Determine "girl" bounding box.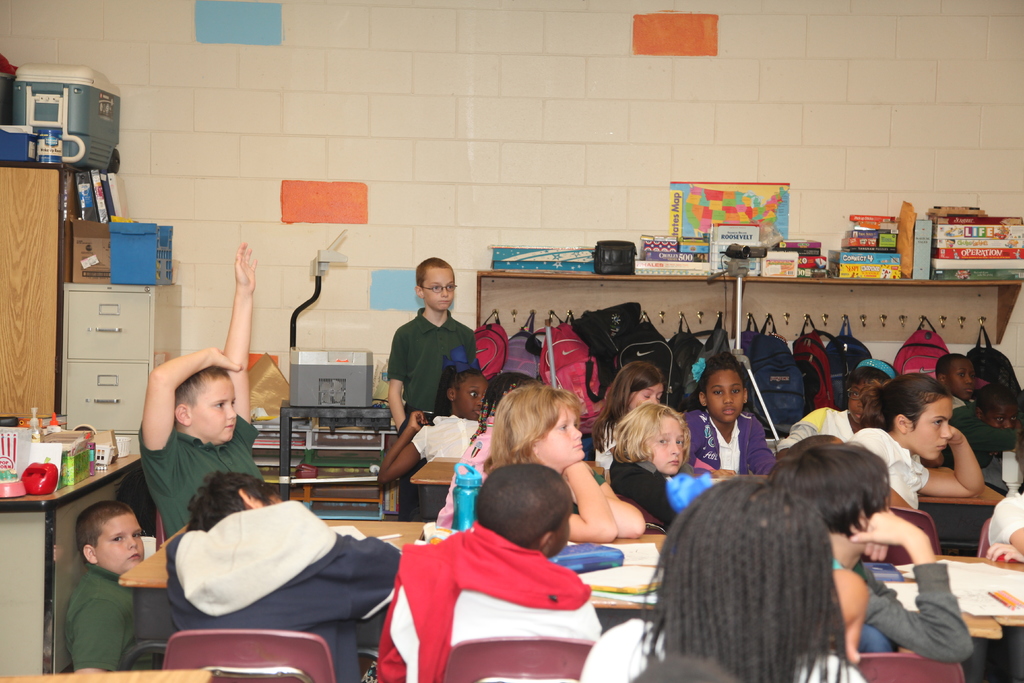
Determined: x1=607, y1=404, x2=692, y2=534.
